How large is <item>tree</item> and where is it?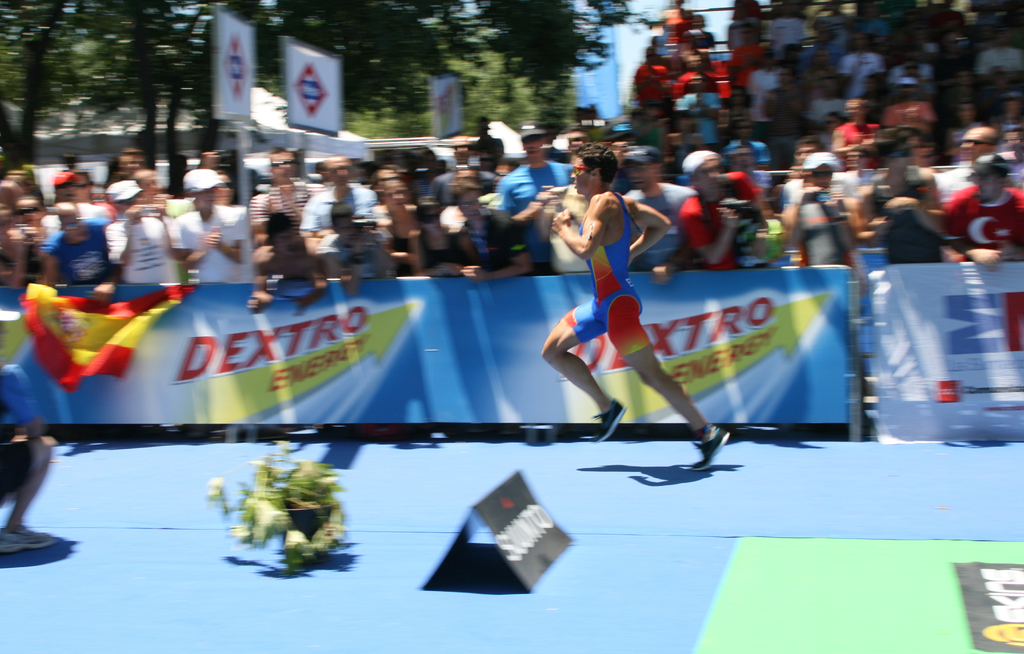
Bounding box: box(243, 0, 643, 127).
